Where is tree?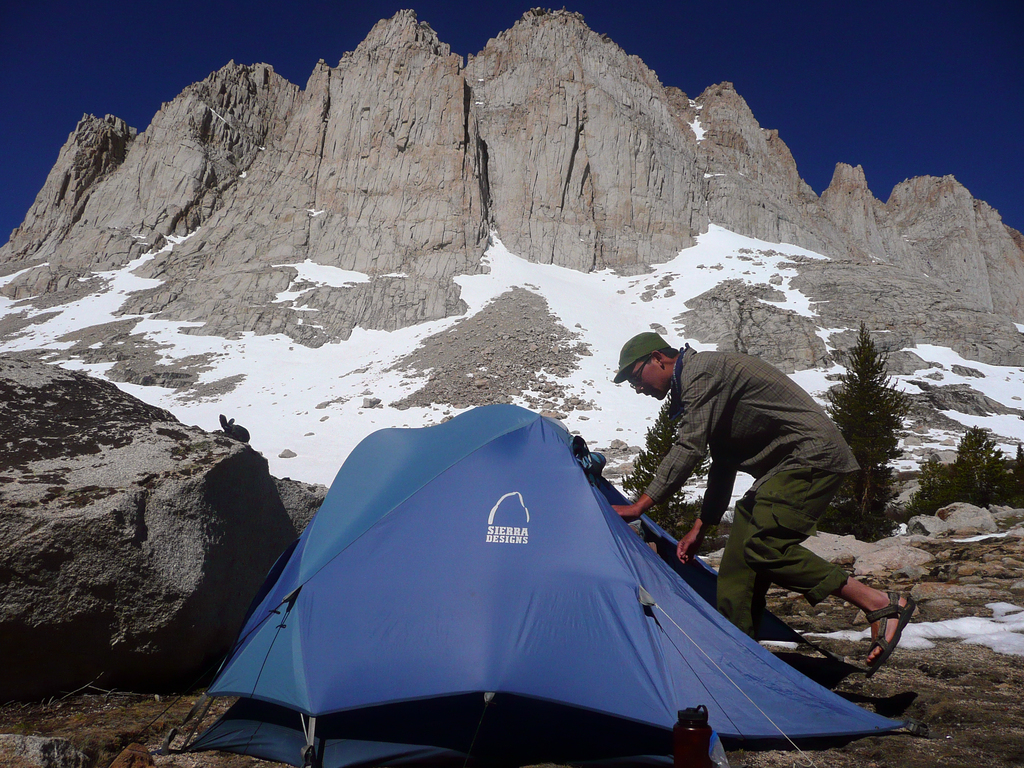
BBox(625, 383, 713, 525).
